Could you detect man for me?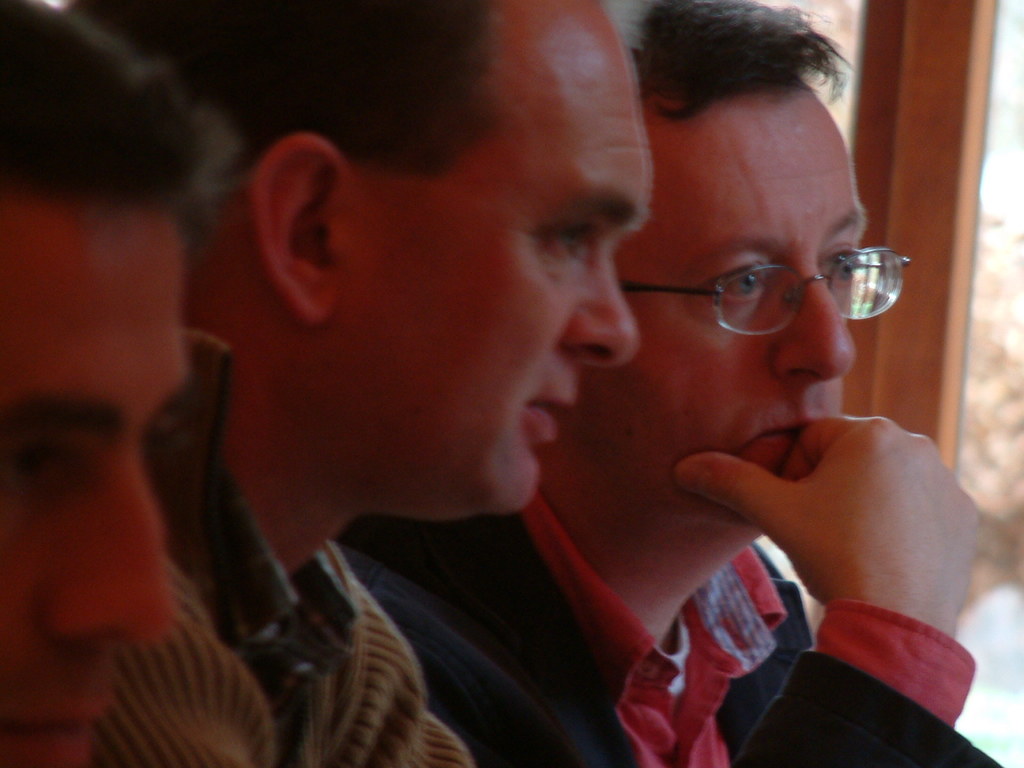
Detection result: left=330, top=0, right=1004, bottom=767.
